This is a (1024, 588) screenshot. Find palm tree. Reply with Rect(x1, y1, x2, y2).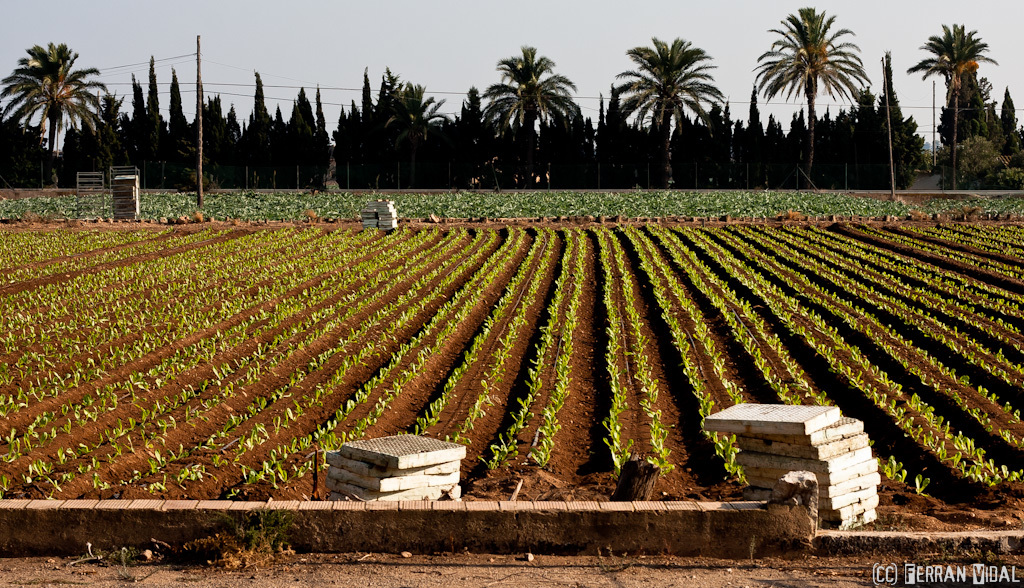
Rect(769, 8, 864, 165).
